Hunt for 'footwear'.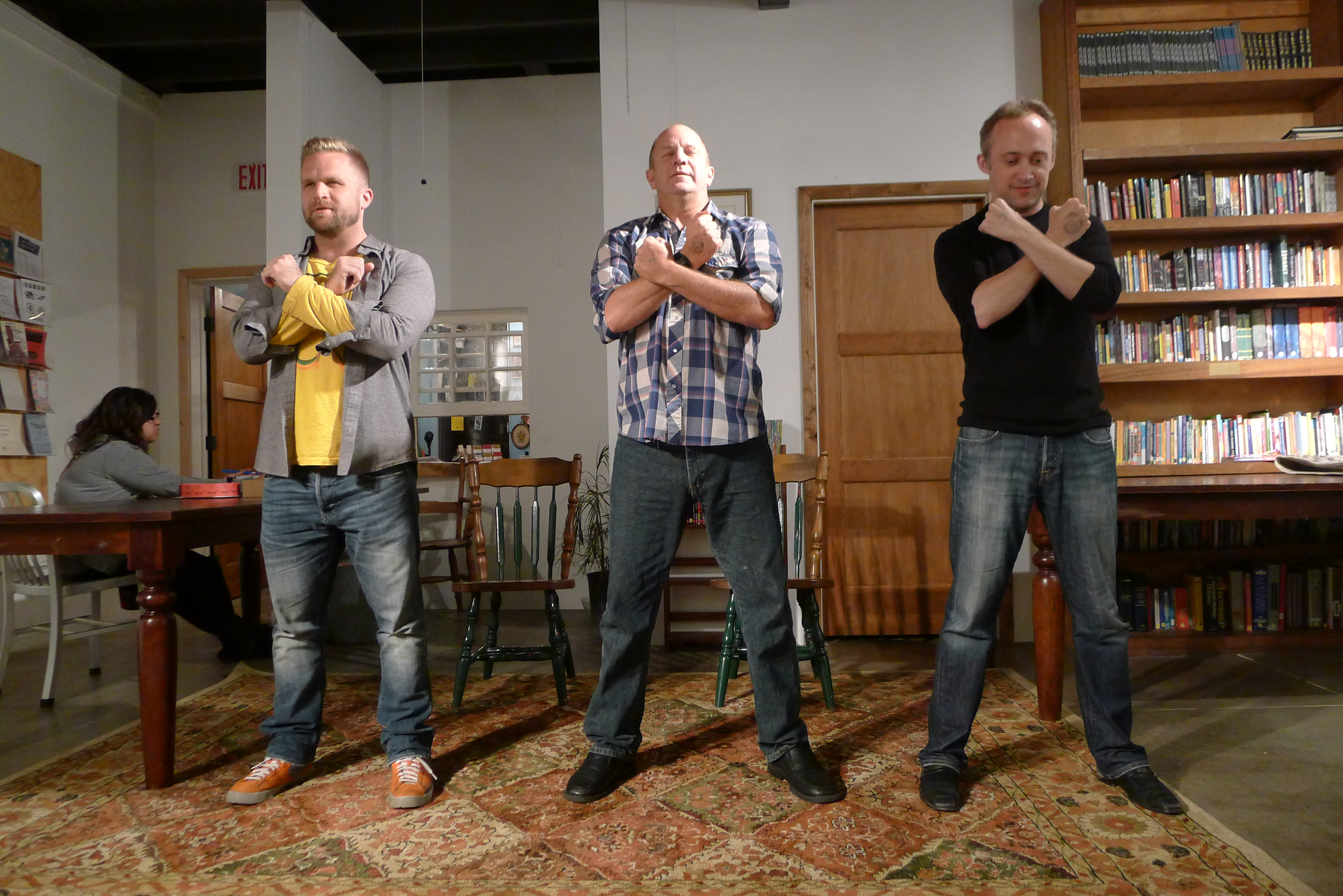
Hunted down at select_region(79, 266, 111, 288).
